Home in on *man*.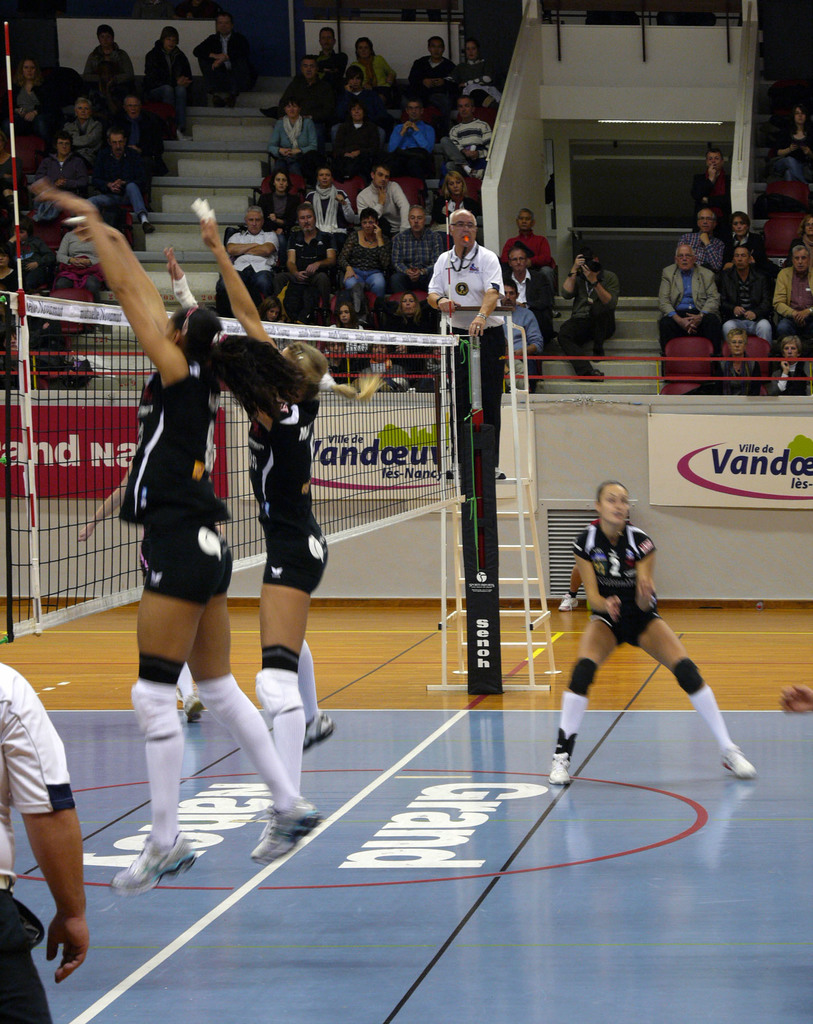
Homed in at 498:208:553:273.
